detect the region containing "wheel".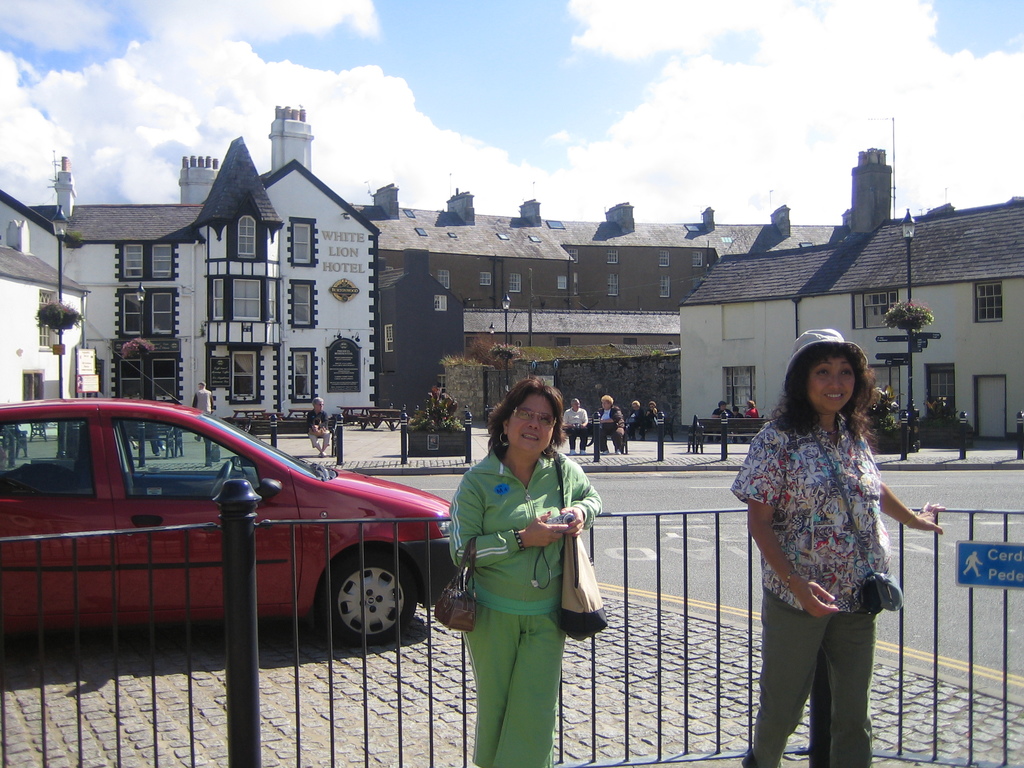
Rect(212, 463, 234, 496).
